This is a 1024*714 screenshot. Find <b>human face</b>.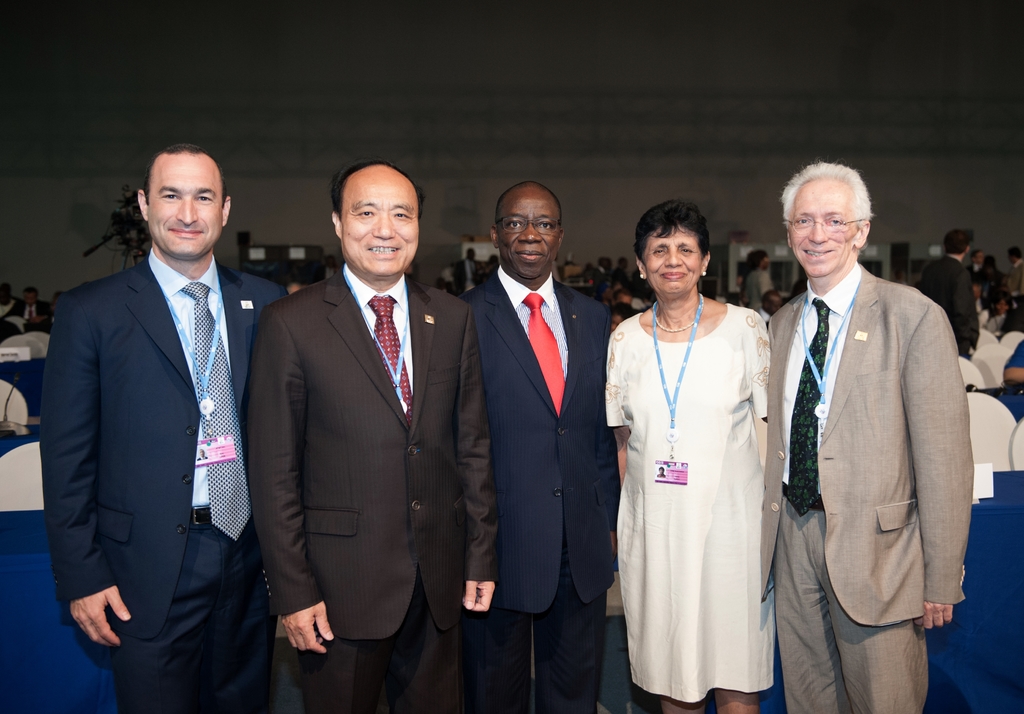
Bounding box: 499:191:561:275.
